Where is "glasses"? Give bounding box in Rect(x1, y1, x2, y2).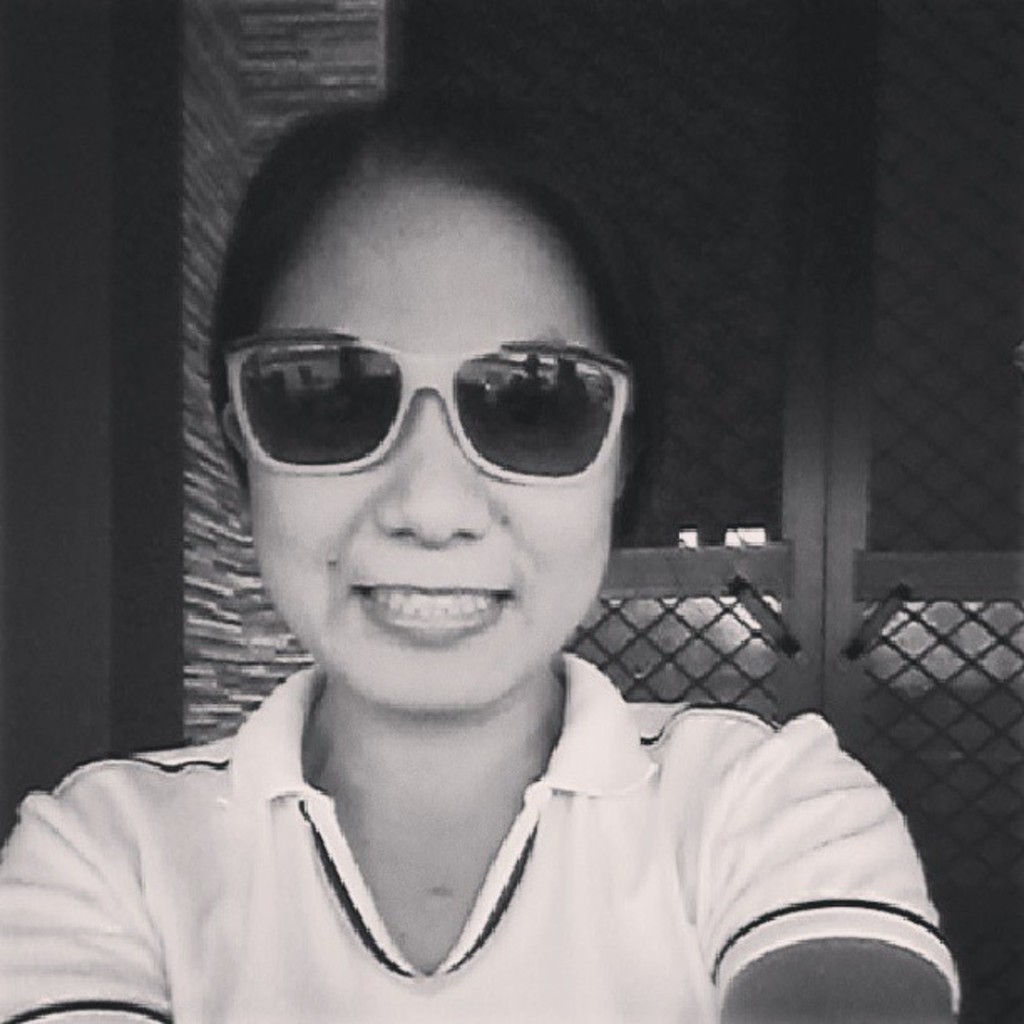
Rect(209, 328, 651, 494).
